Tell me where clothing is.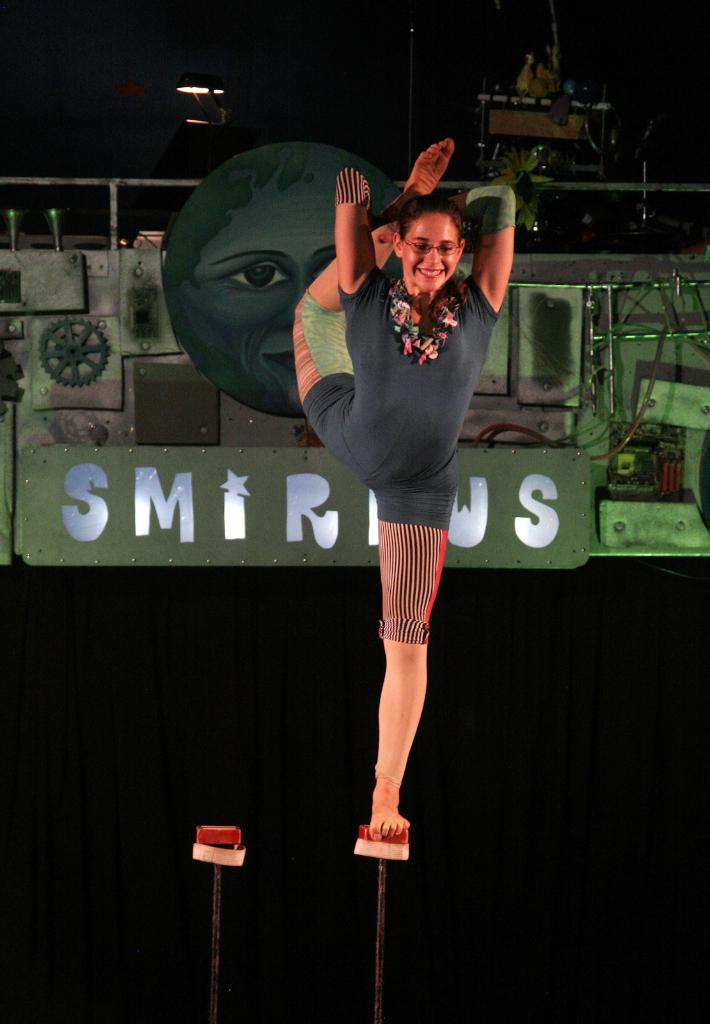
clothing is at (left=278, top=252, right=502, bottom=645).
